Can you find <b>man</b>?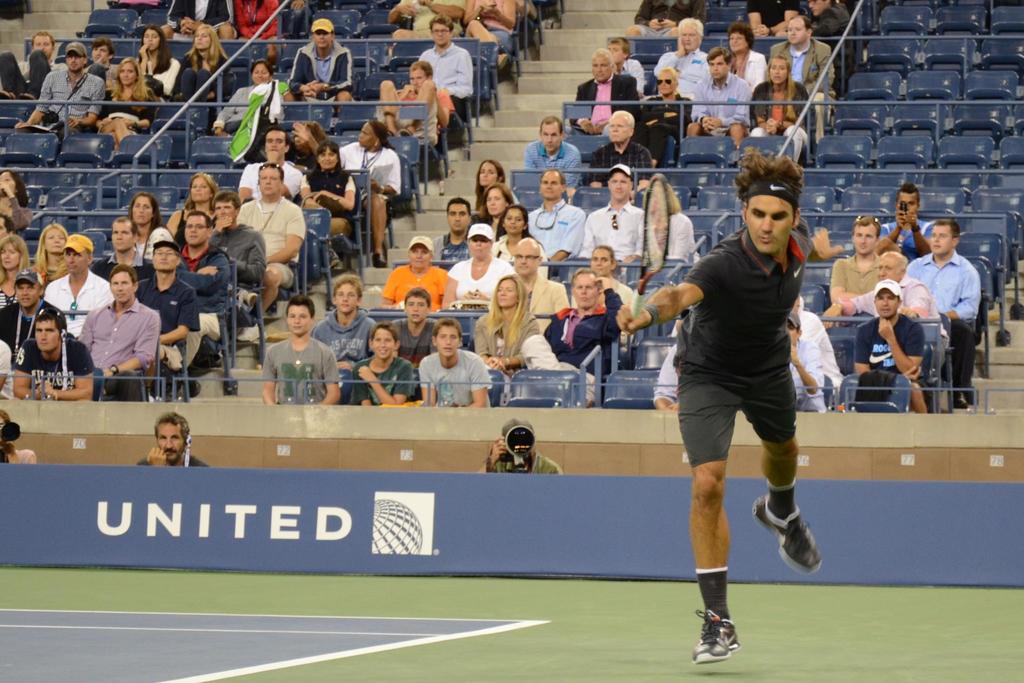
Yes, bounding box: select_region(648, 154, 833, 659).
